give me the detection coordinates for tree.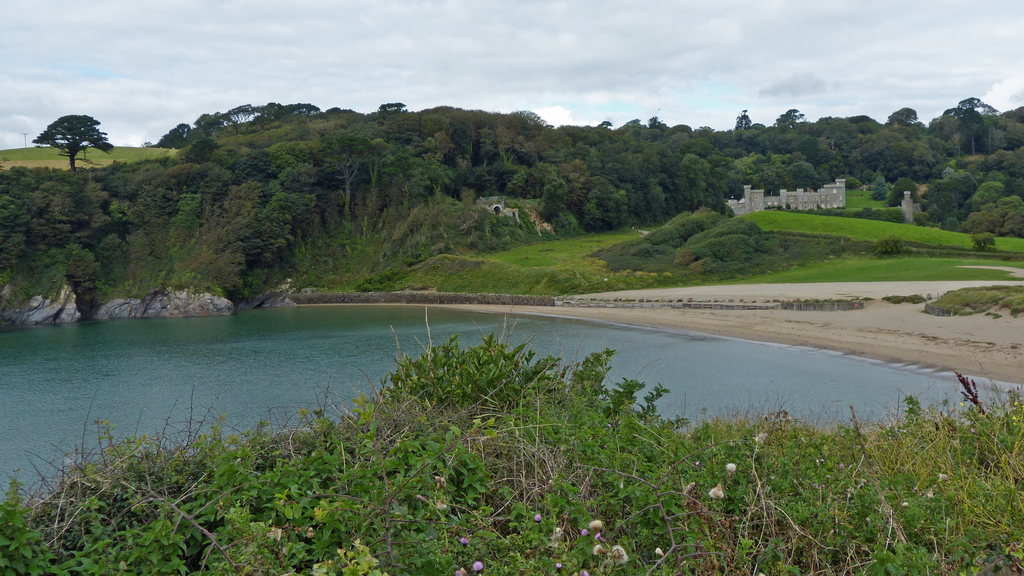
[584,119,611,152].
